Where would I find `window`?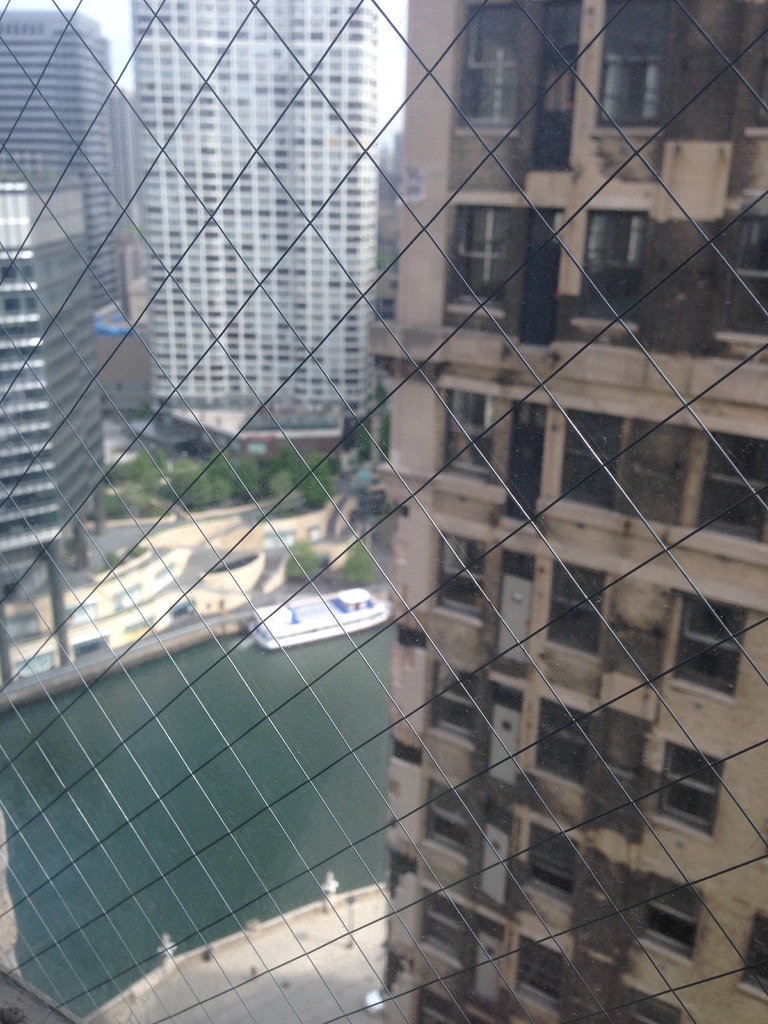
At left=634, top=872, right=707, bottom=959.
